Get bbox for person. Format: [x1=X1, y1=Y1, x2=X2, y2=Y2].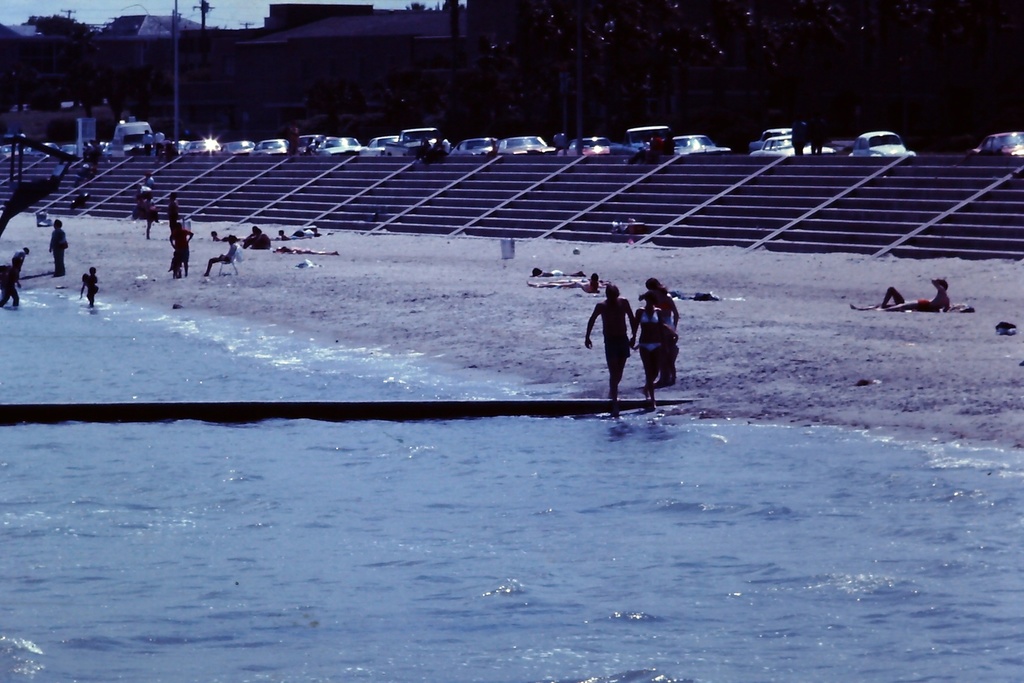
[x1=626, y1=300, x2=680, y2=418].
